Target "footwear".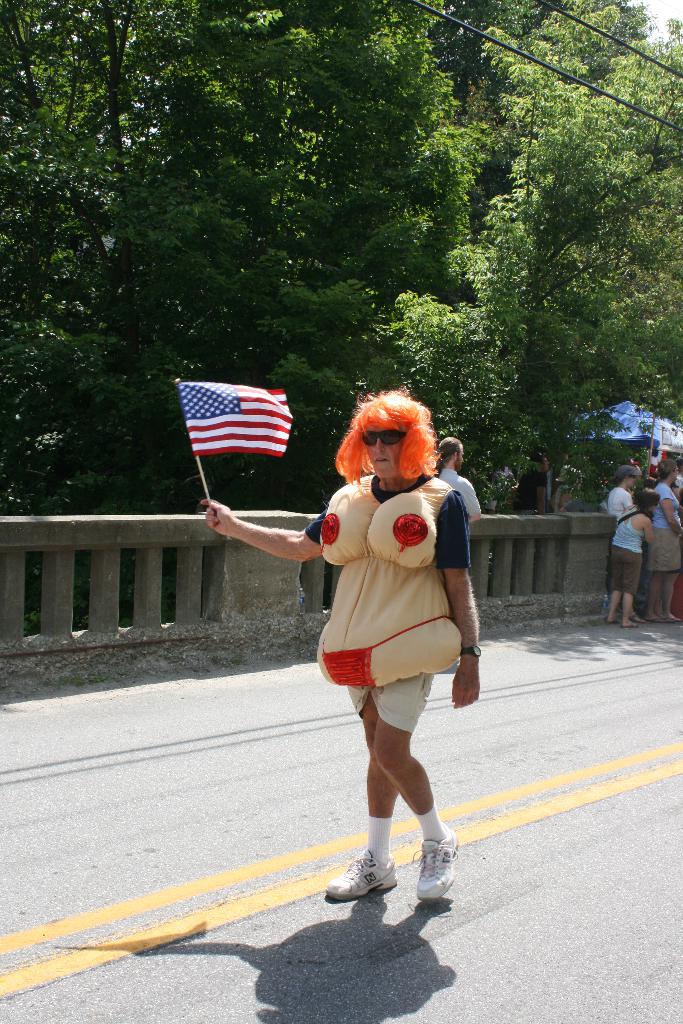
Target region: box(602, 619, 621, 626).
